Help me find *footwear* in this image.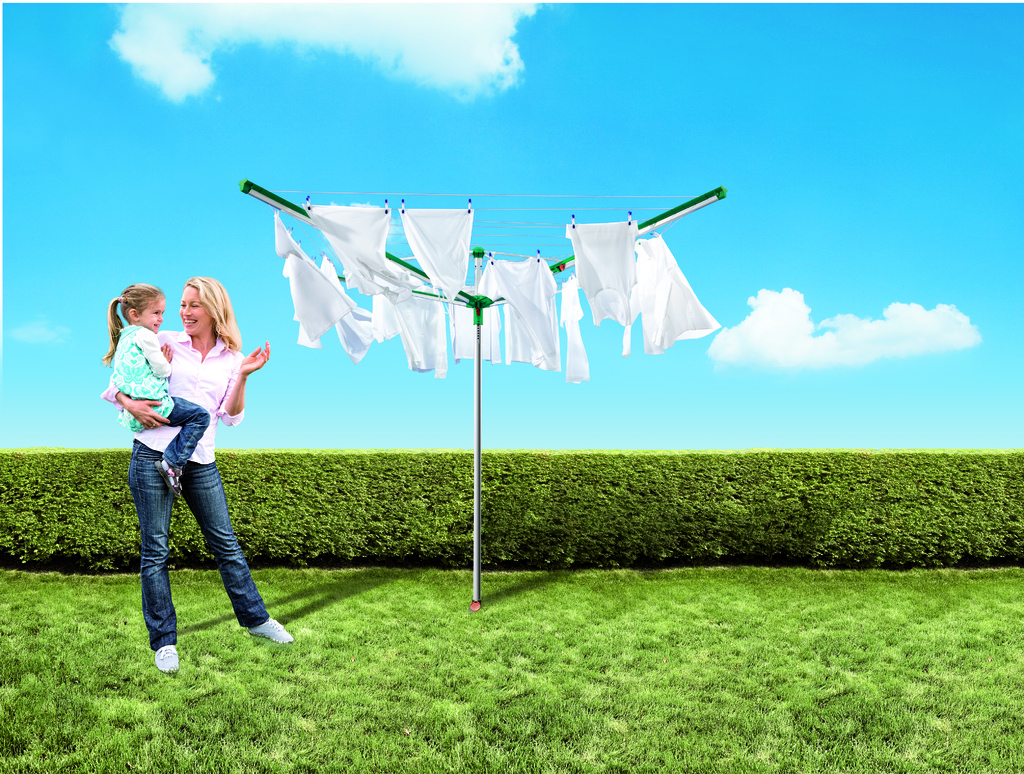
Found it: [left=152, top=644, right=180, bottom=672].
